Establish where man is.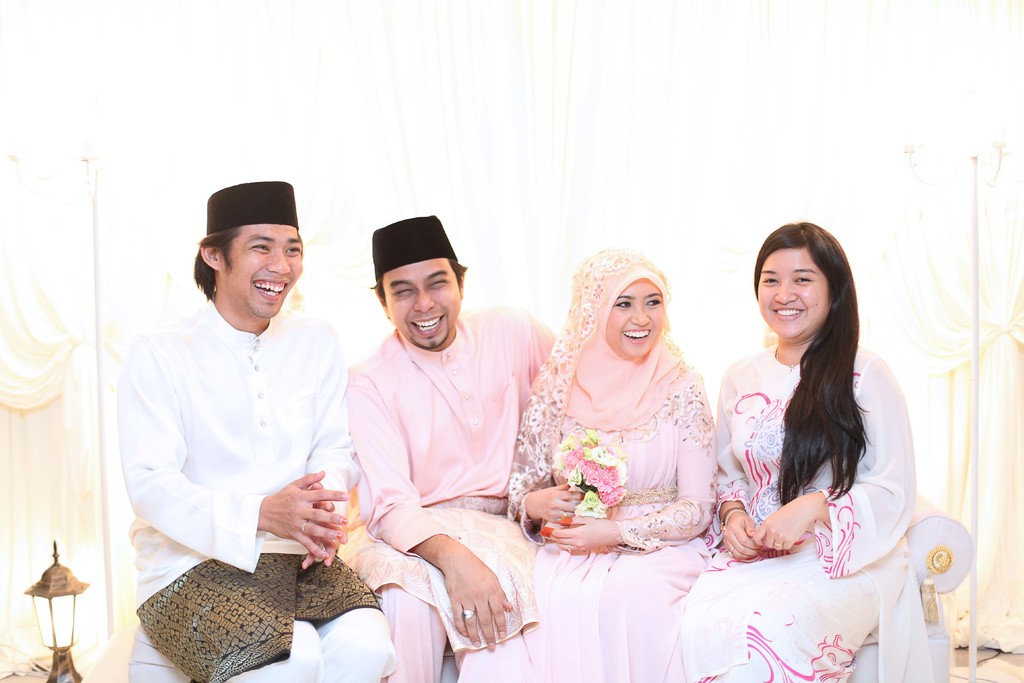
Established at (left=110, top=186, right=367, bottom=668).
